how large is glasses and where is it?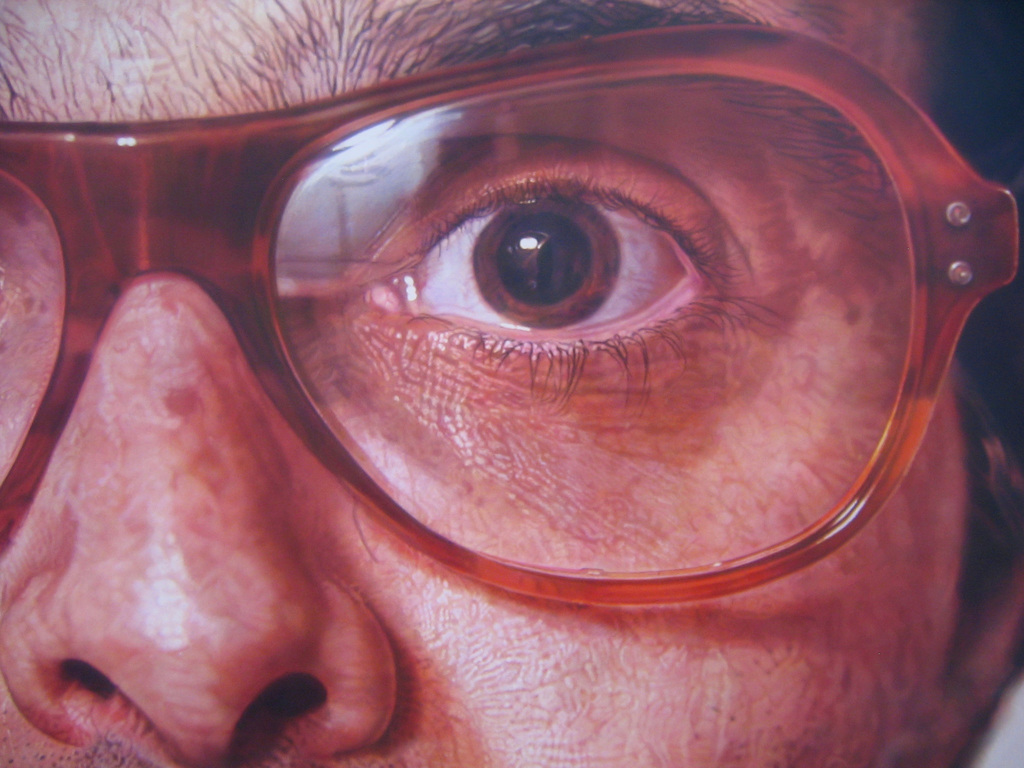
Bounding box: left=0, top=31, right=1023, bottom=610.
